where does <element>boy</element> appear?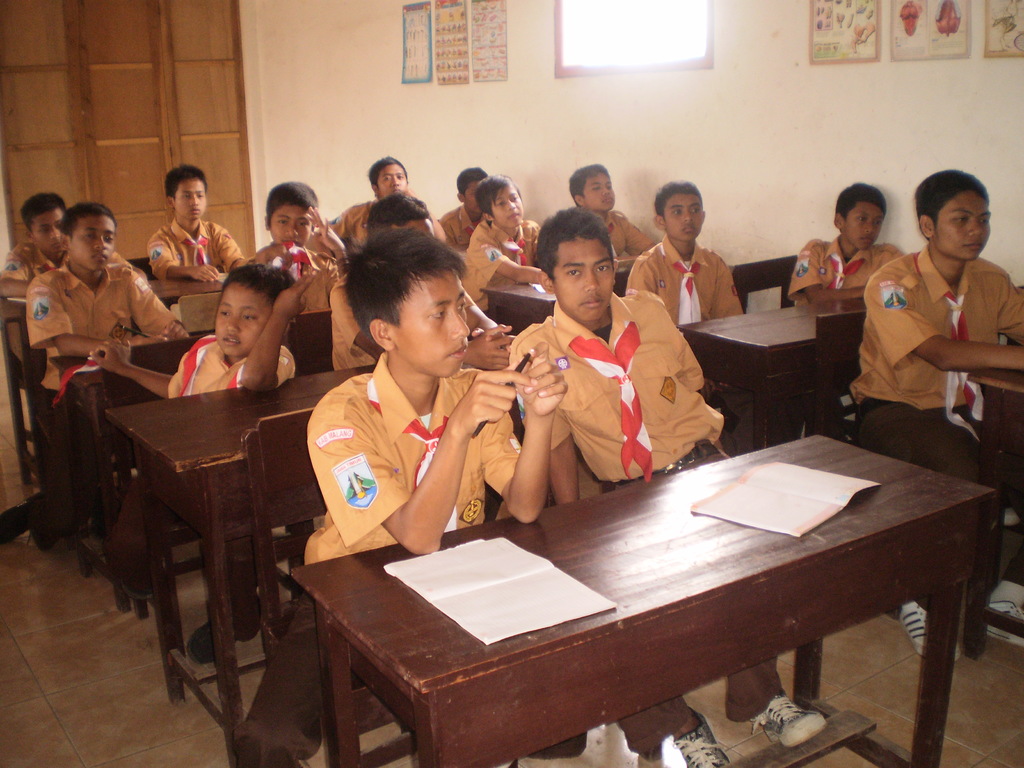
Appears at [23, 202, 191, 394].
